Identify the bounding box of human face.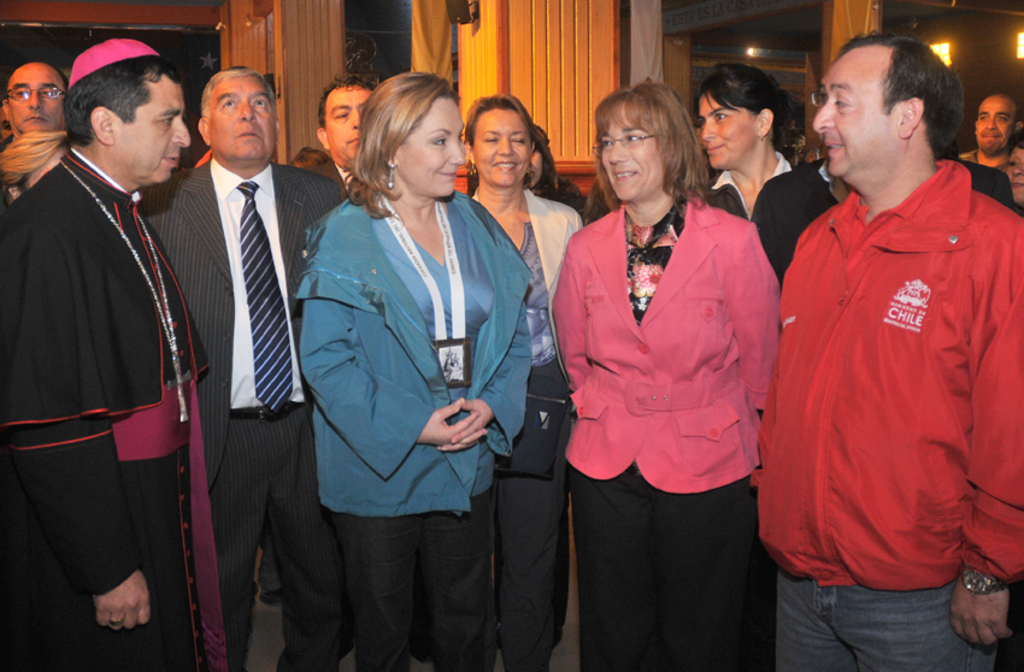
locate(0, 65, 67, 135).
